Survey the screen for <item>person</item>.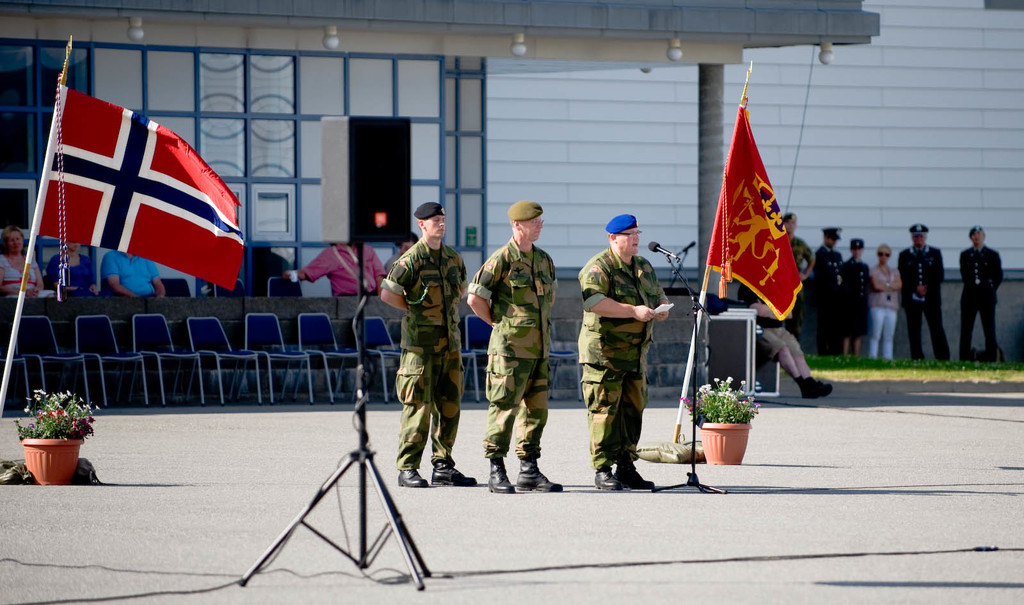
Survey found: <box>0,223,45,298</box>.
